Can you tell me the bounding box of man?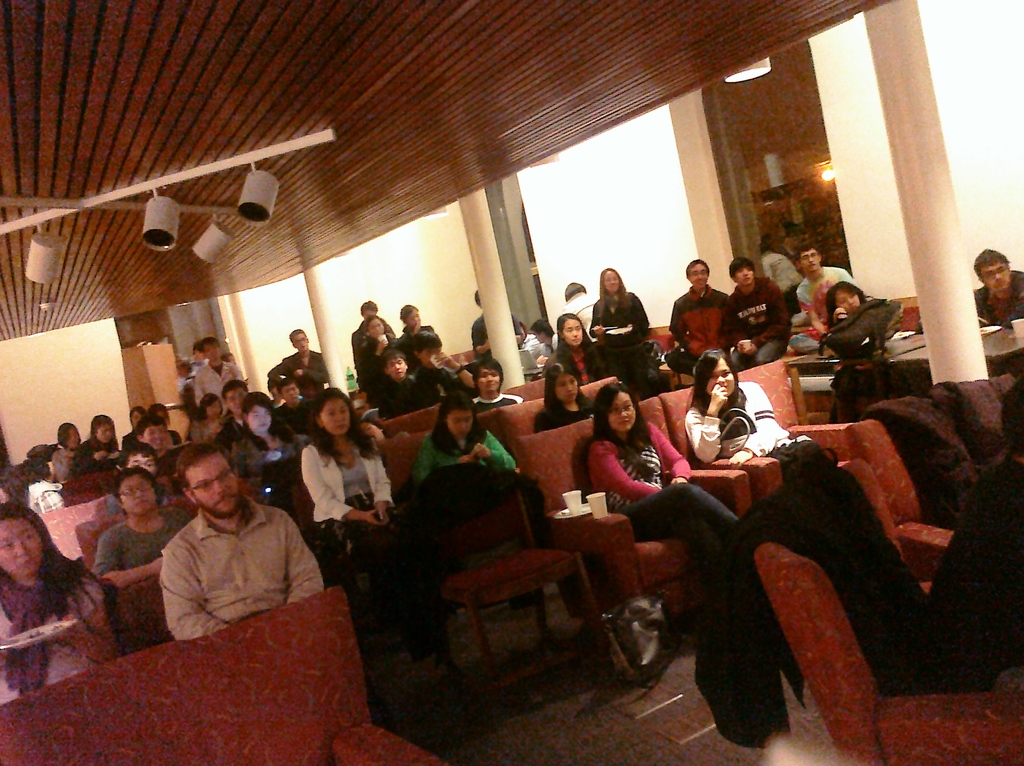
region(107, 443, 166, 514).
